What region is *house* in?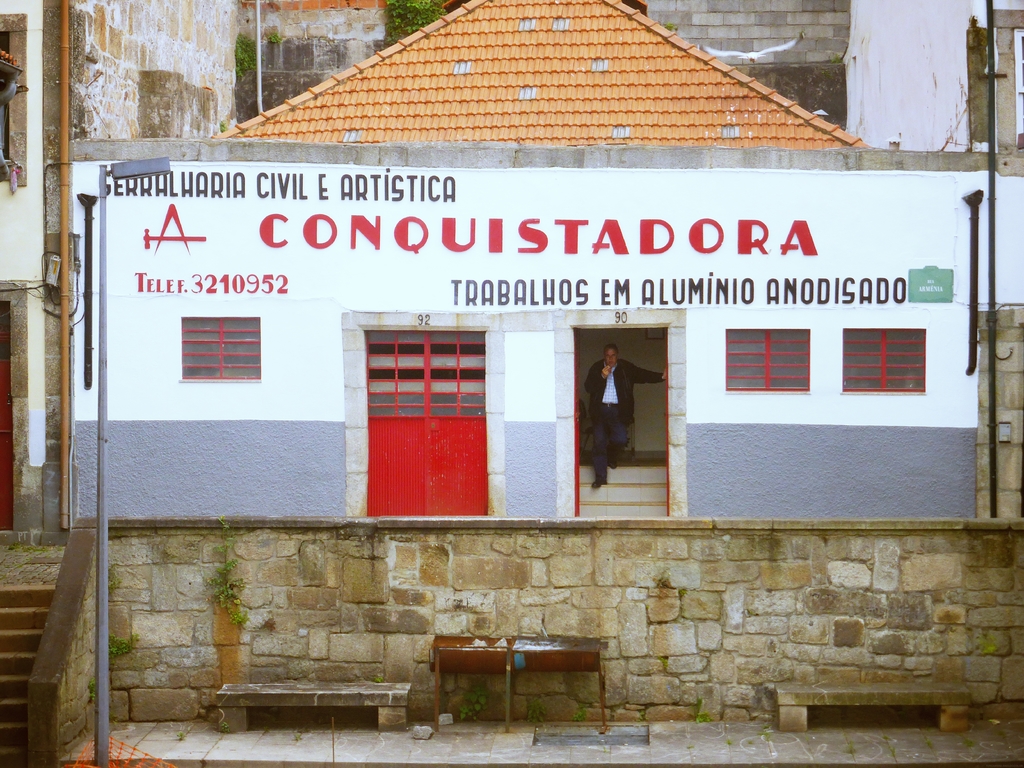
locate(0, 0, 1023, 767).
